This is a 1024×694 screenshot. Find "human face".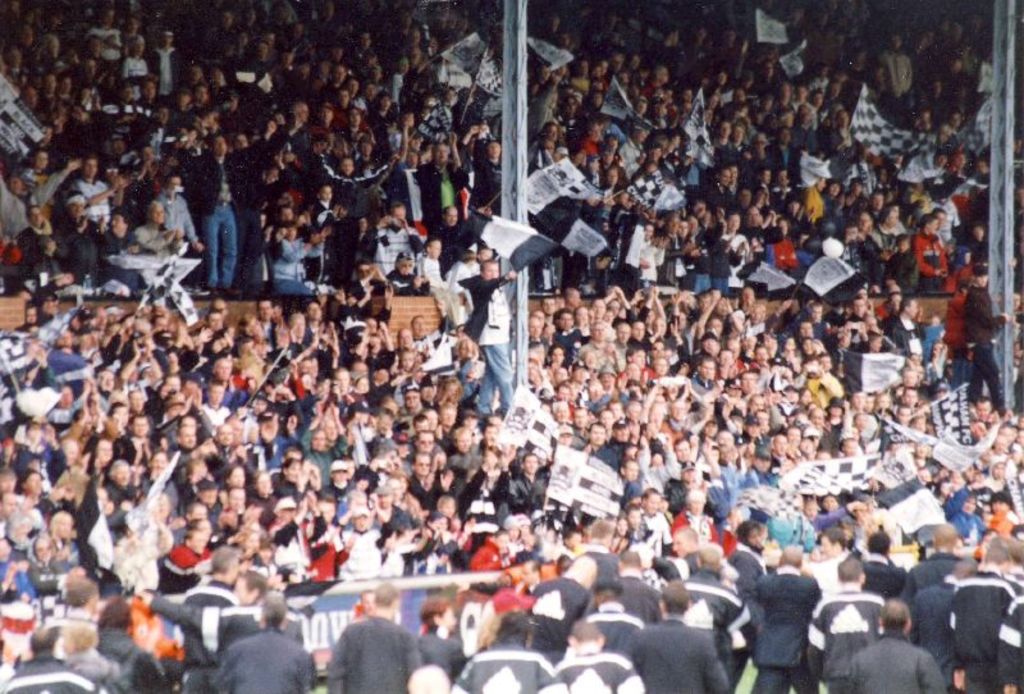
Bounding box: {"left": 116, "top": 309, "right": 122, "bottom": 323}.
